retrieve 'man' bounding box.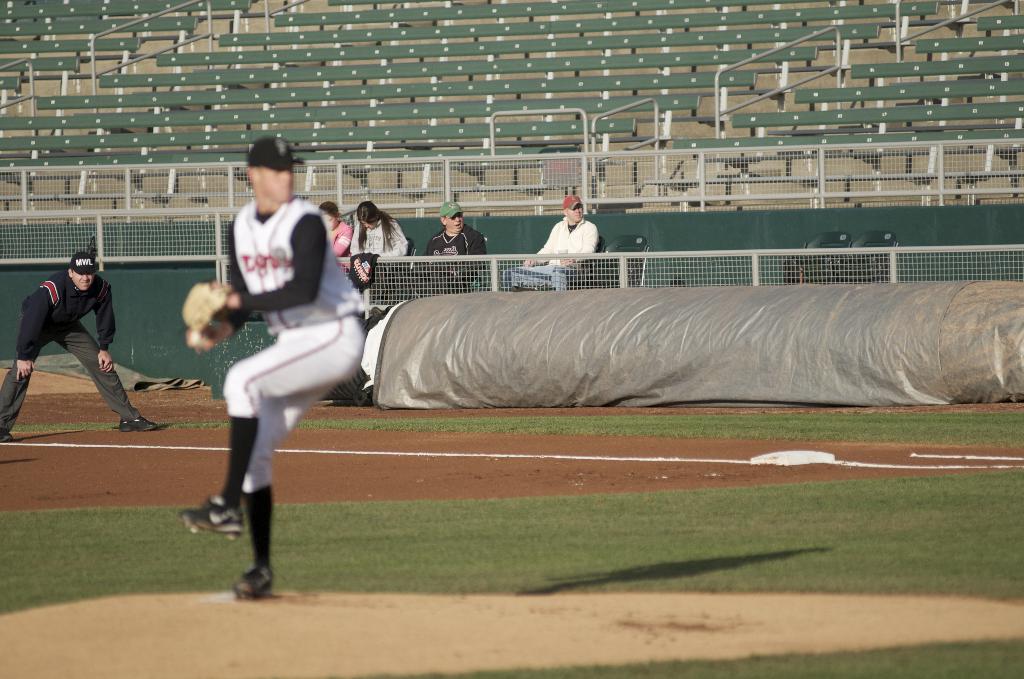
Bounding box: [left=504, top=192, right=596, bottom=286].
